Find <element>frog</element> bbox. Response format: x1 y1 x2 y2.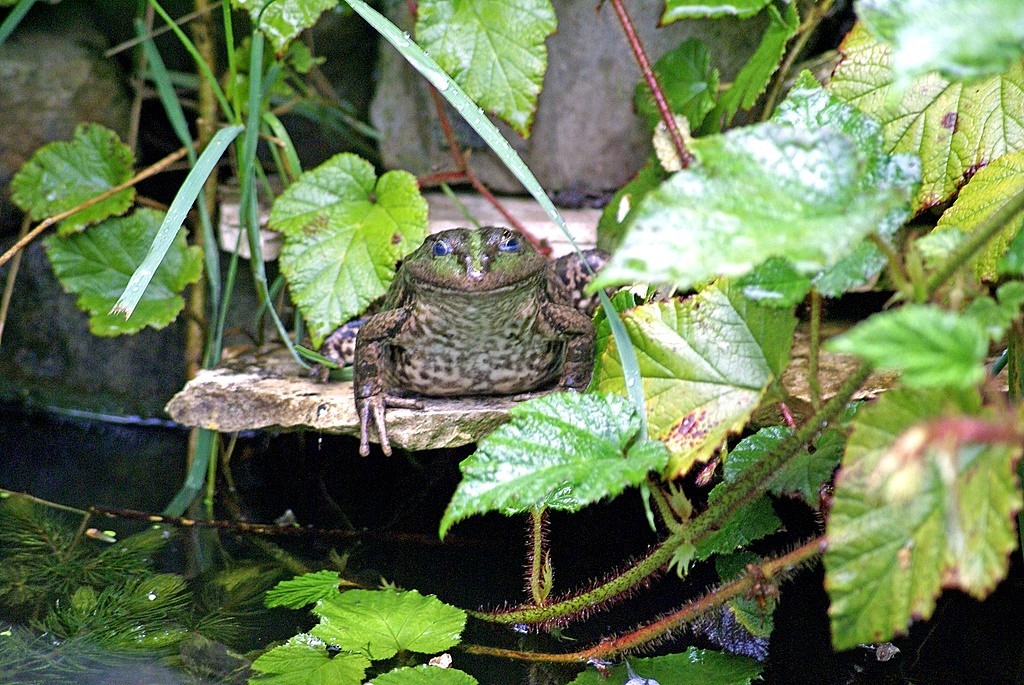
306 225 610 456.
